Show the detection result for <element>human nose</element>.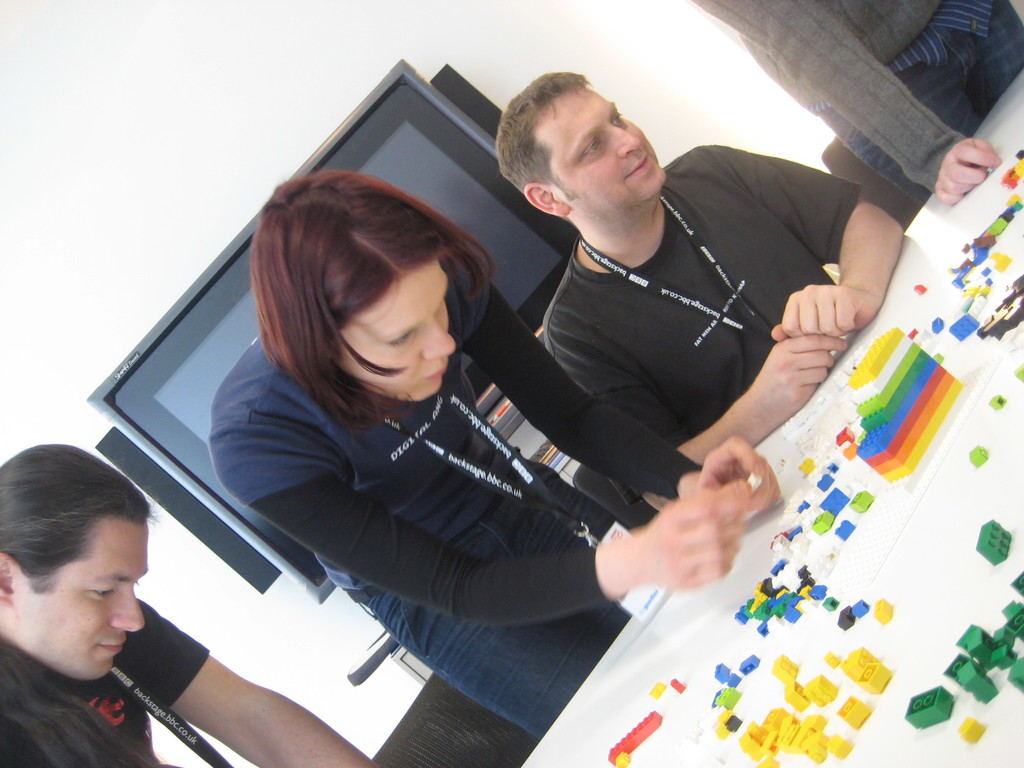
bbox=[108, 584, 145, 632].
